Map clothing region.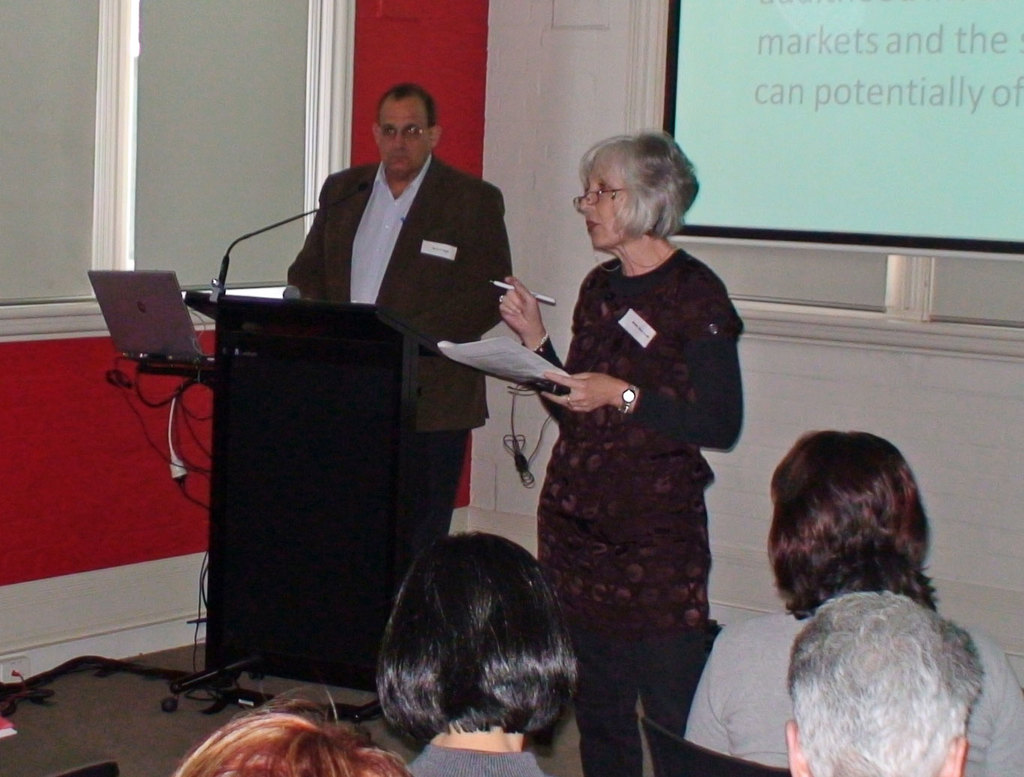
Mapped to bbox=(412, 741, 545, 776).
